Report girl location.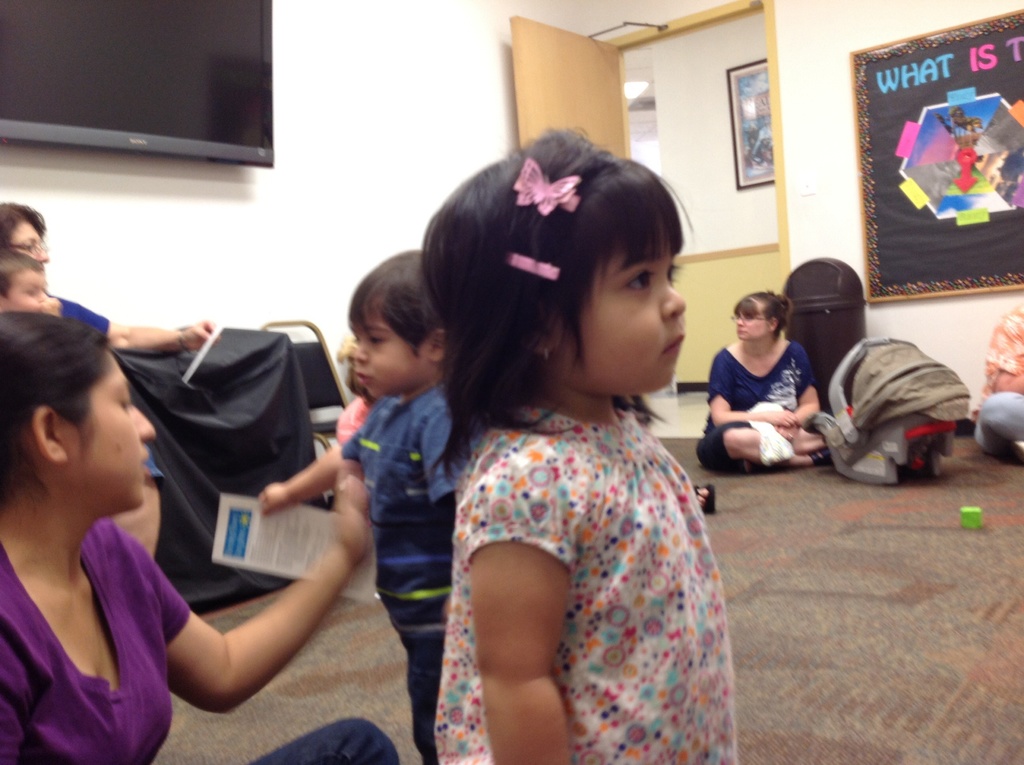
Report: 696, 275, 835, 484.
